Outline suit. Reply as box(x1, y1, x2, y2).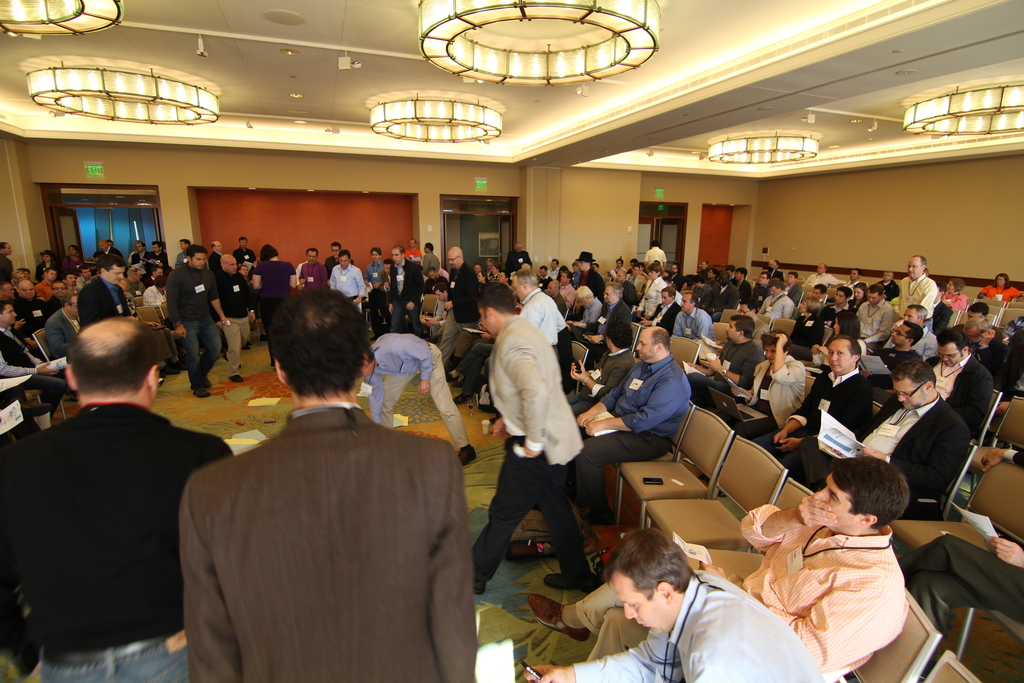
box(737, 278, 752, 304).
